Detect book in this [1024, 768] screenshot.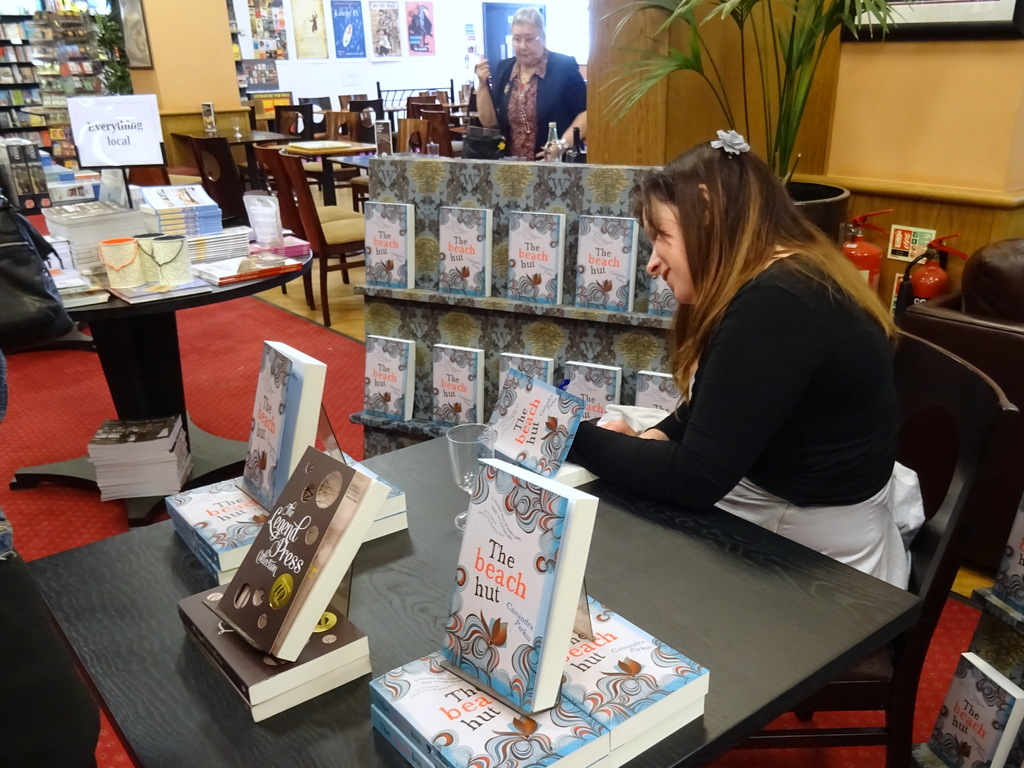
Detection: {"left": 361, "top": 202, "right": 413, "bottom": 287}.
